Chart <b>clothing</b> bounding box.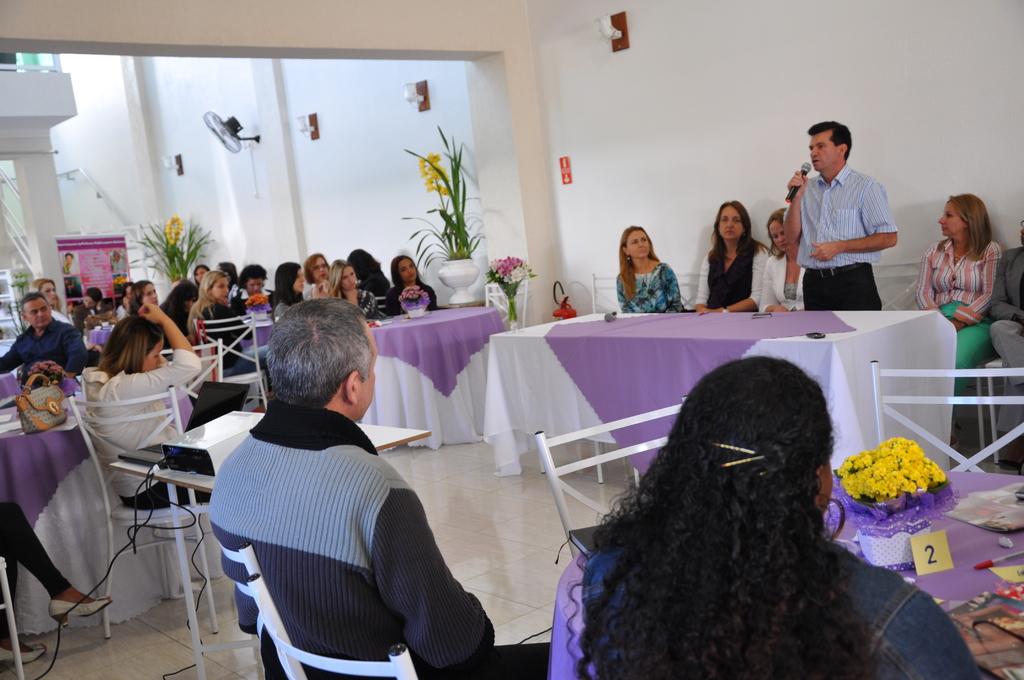
Charted: crop(613, 271, 675, 314).
